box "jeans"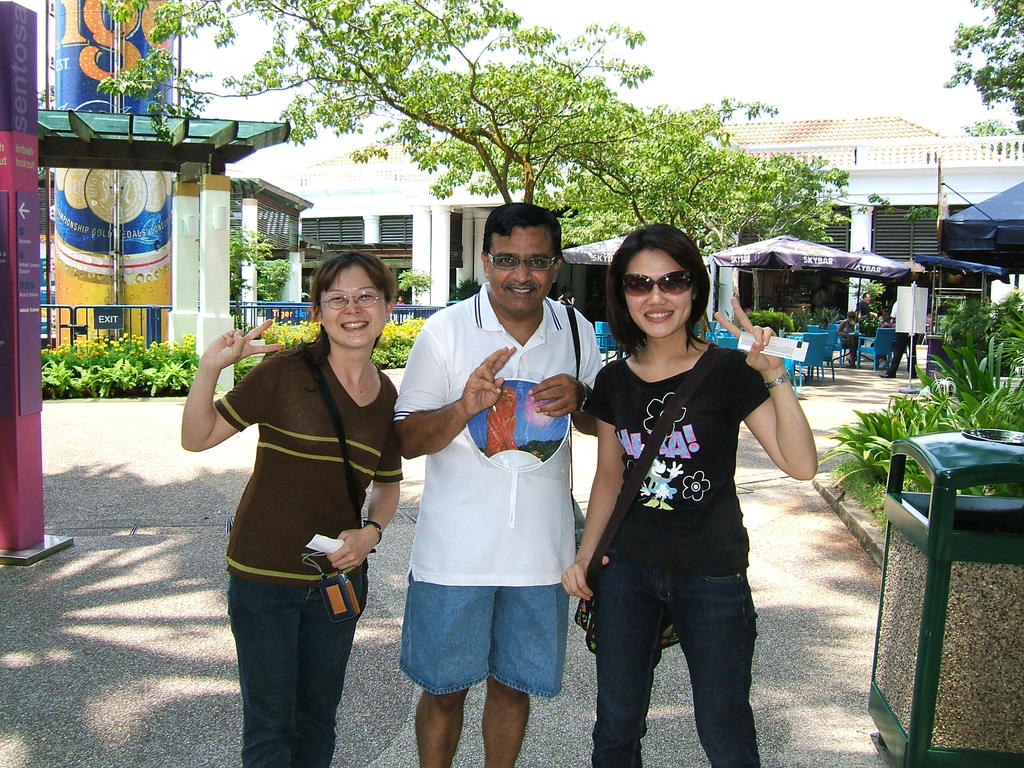
pyautogui.locateOnScreen(221, 561, 358, 765)
